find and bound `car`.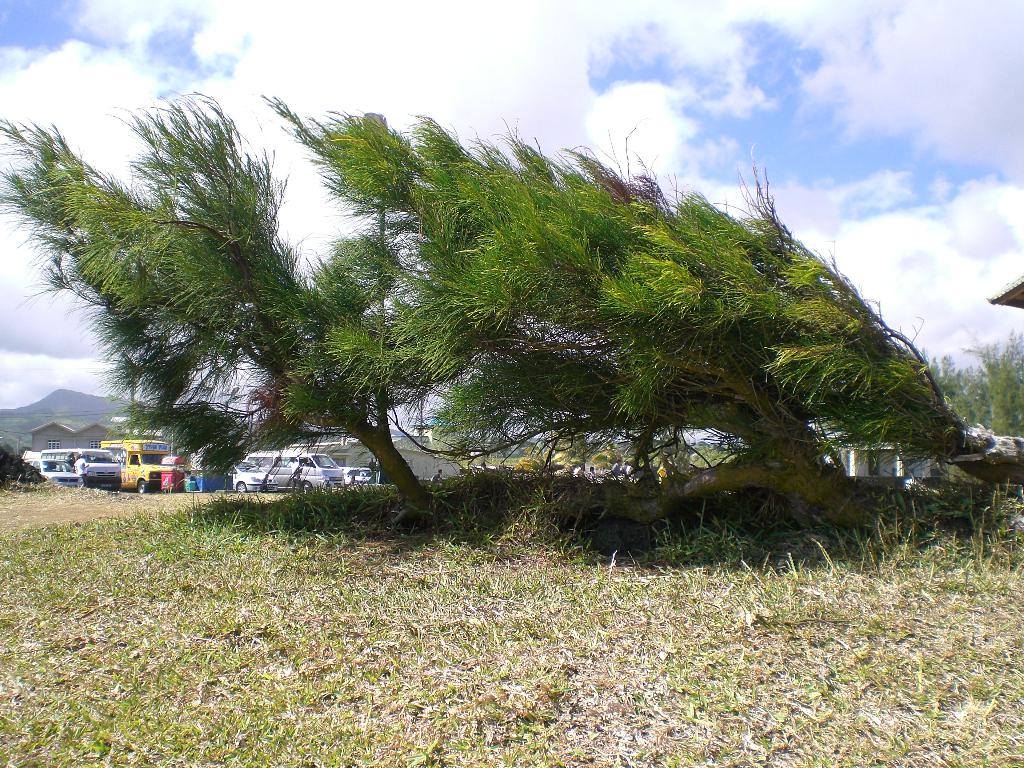
Bound: 227:463:272:493.
